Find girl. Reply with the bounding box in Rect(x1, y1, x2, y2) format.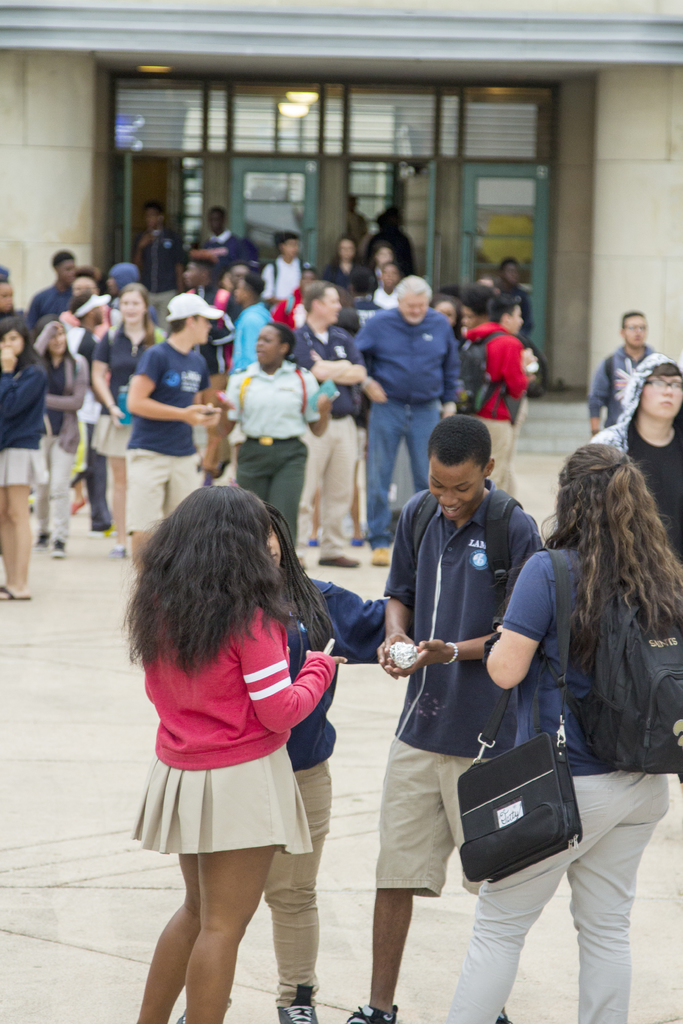
Rect(134, 486, 347, 1023).
